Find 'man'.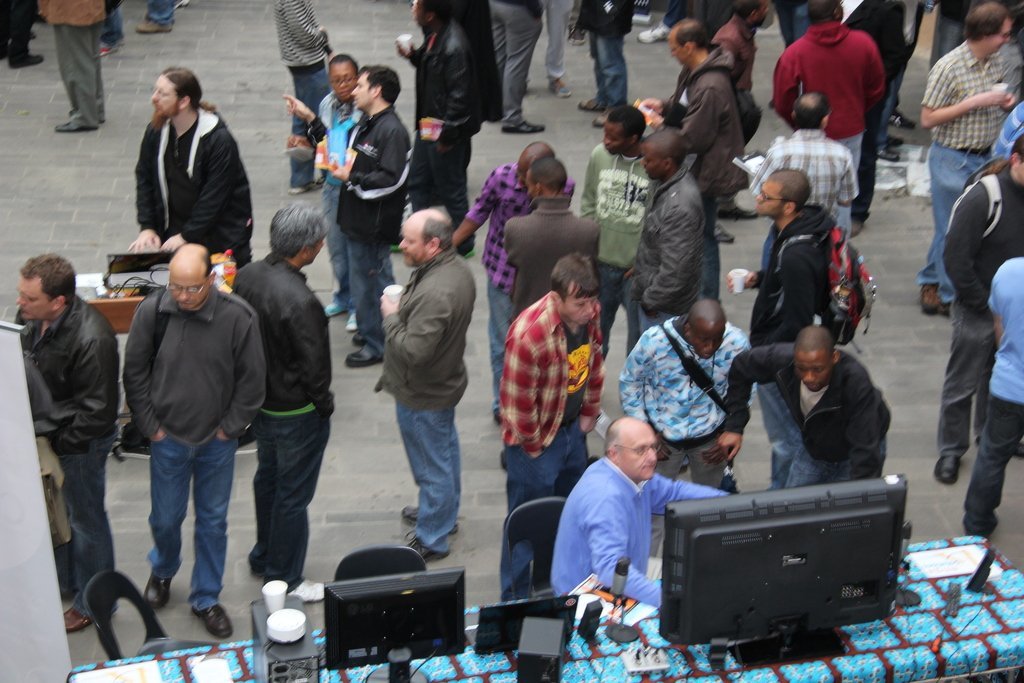
x1=735 y1=92 x2=872 y2=285.
